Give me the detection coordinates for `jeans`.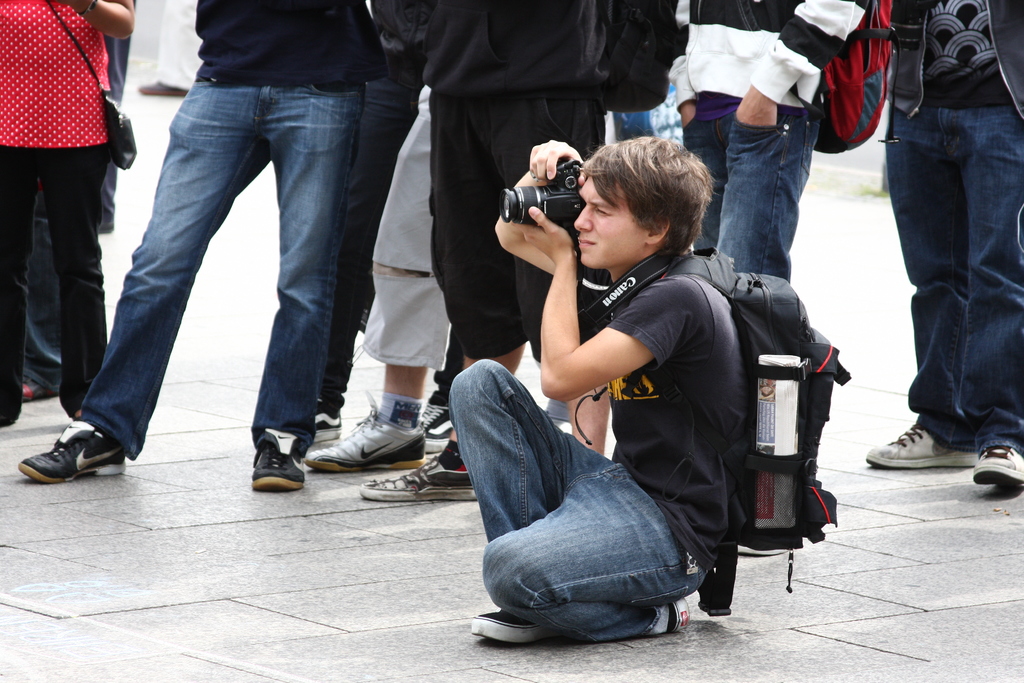
684 113 819 284.
